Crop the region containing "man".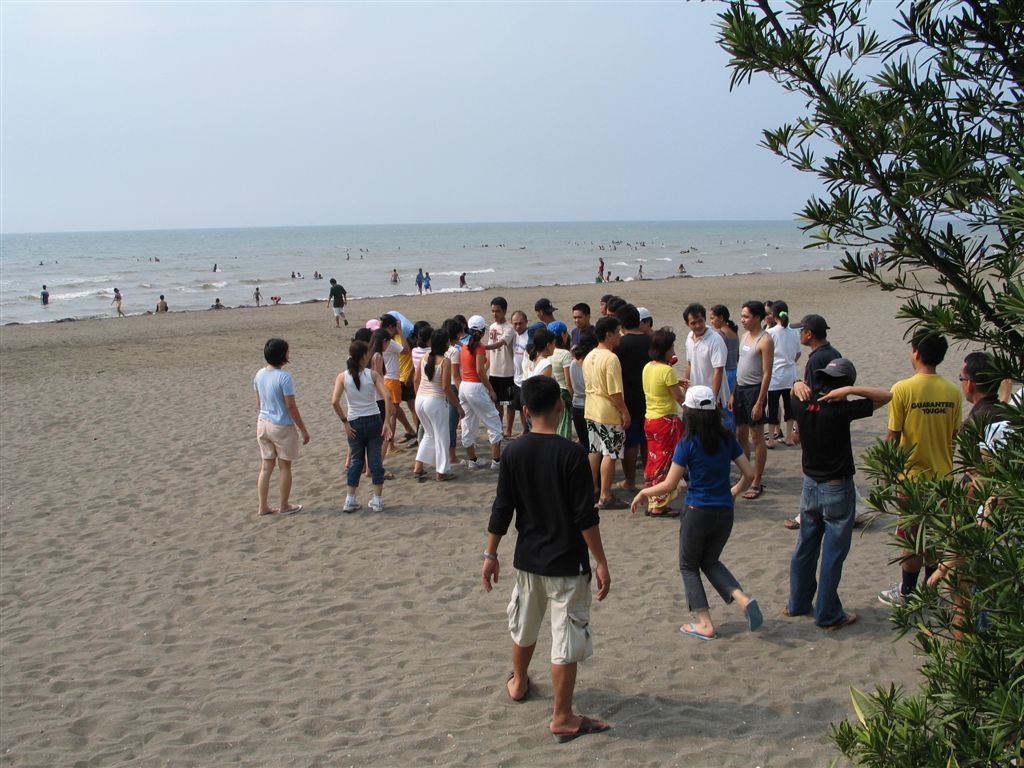
Crop region: rect(324, 278, 349, 333).
